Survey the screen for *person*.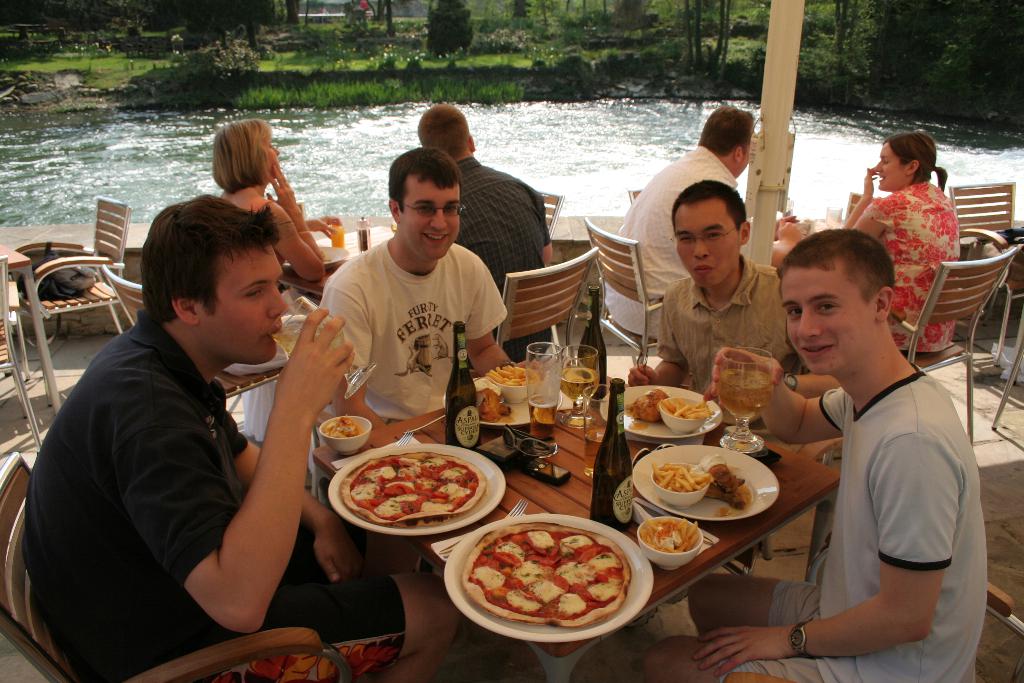
Survey found: bbox=(625, 180, 800, 569).
